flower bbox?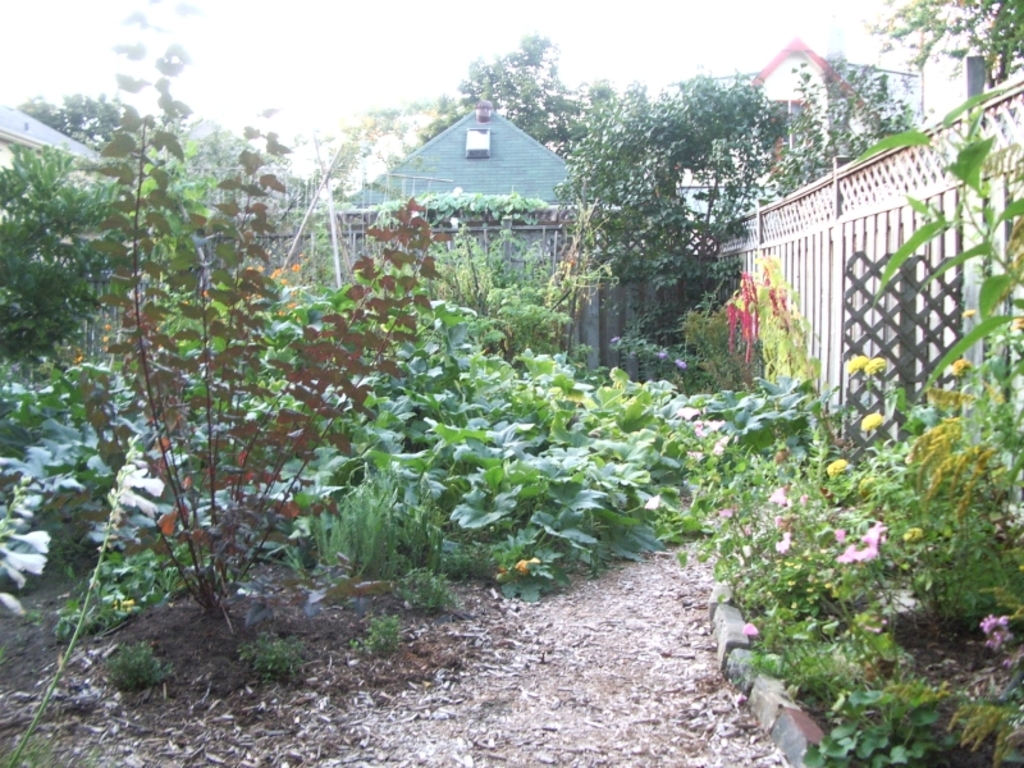
(left=980, top=613, right=1009, bottom=635)
